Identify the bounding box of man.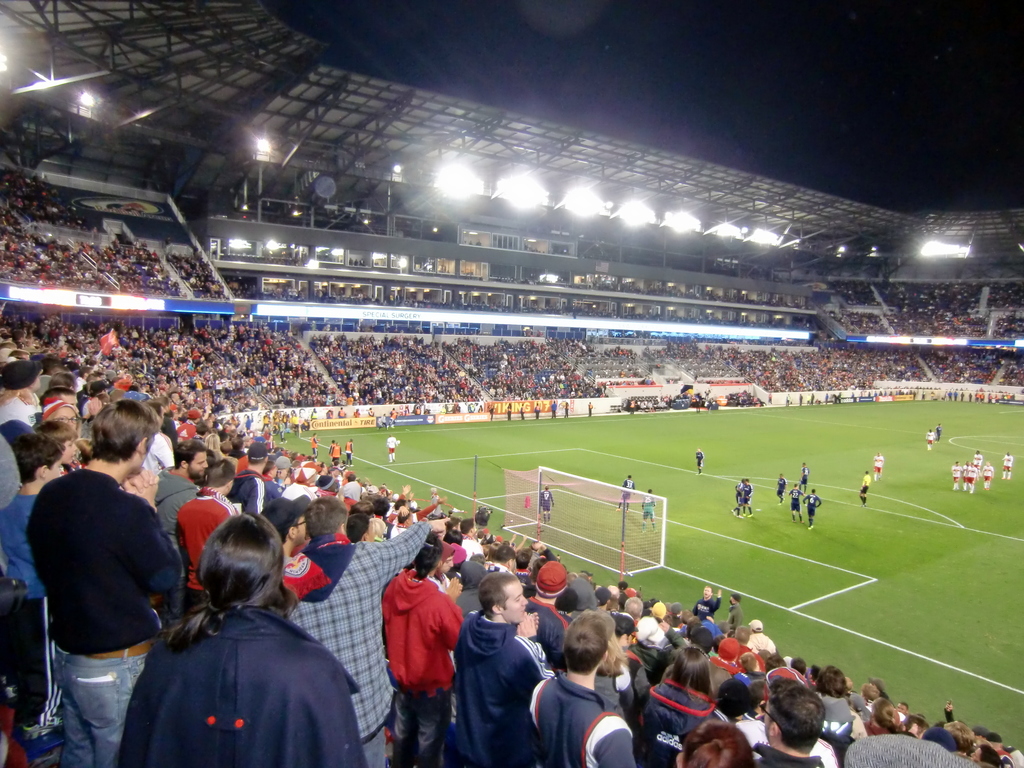
pyautogui.locateOnScreen(1002, 451, 1012, 479).
